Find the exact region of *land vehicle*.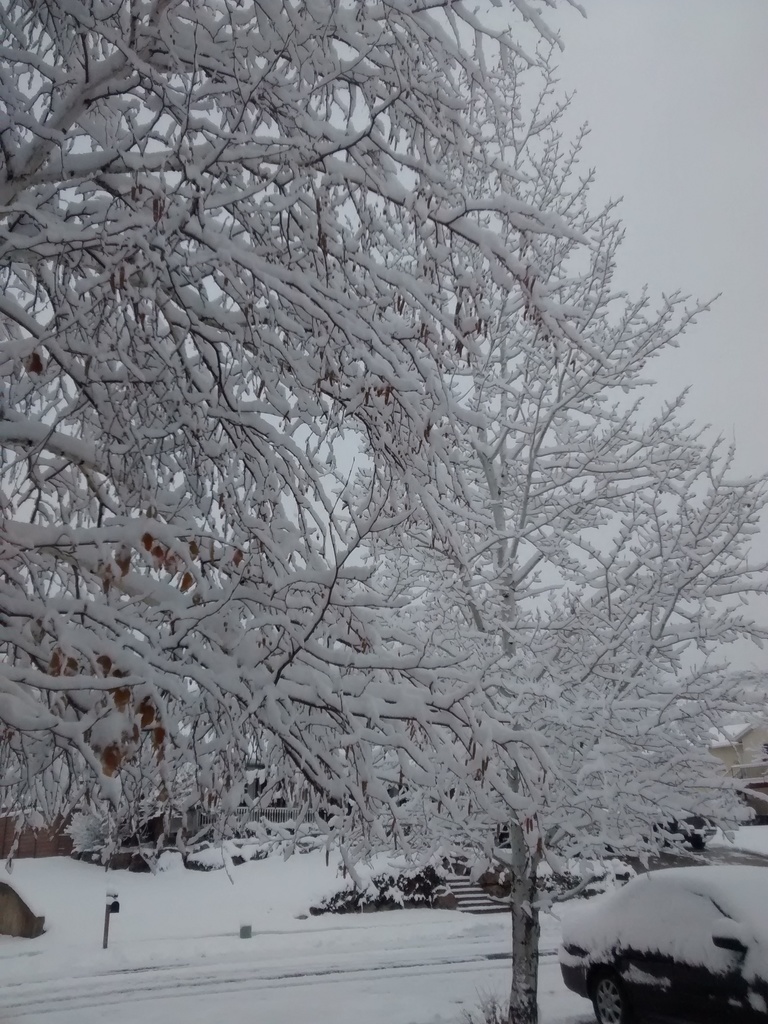
Exact region: bbox(563, 869, 767, 1023).
